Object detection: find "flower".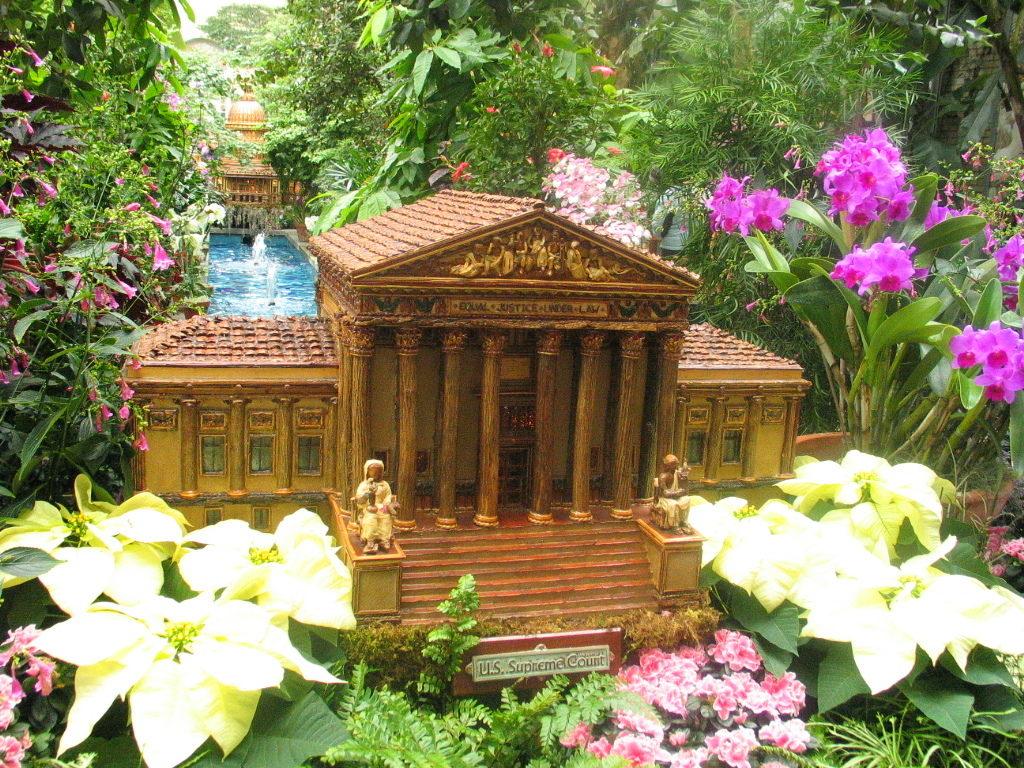
region(486, 105, 497, 117).
